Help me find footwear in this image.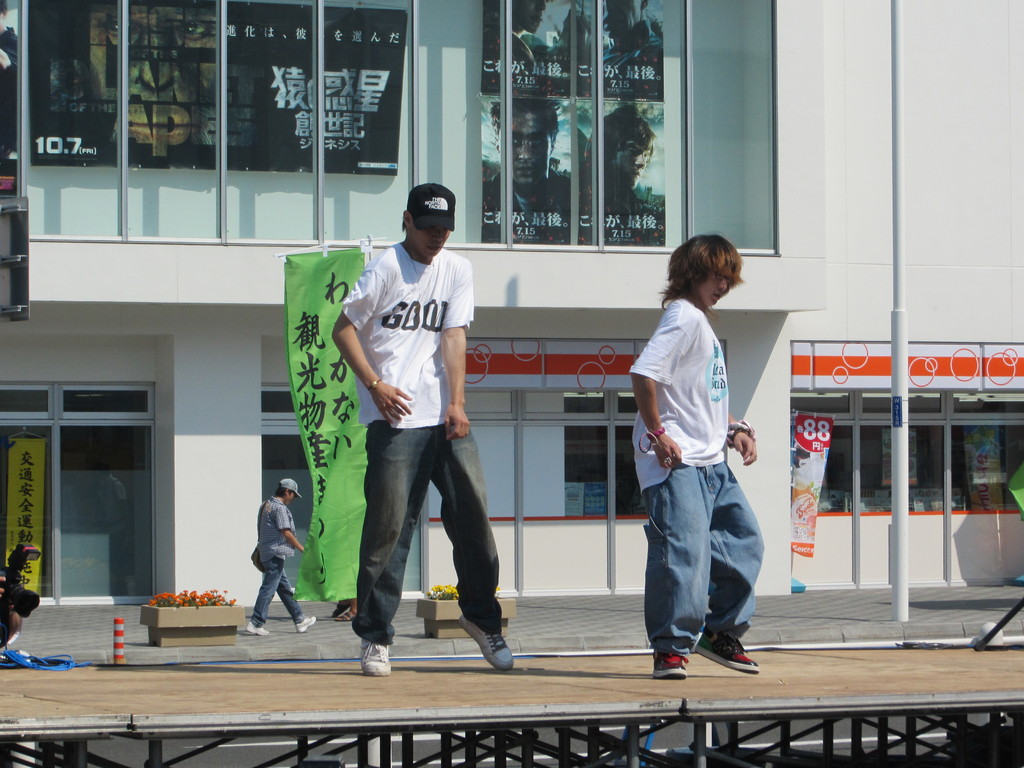
Found it: bbox=[456, 616, 517, 669].
